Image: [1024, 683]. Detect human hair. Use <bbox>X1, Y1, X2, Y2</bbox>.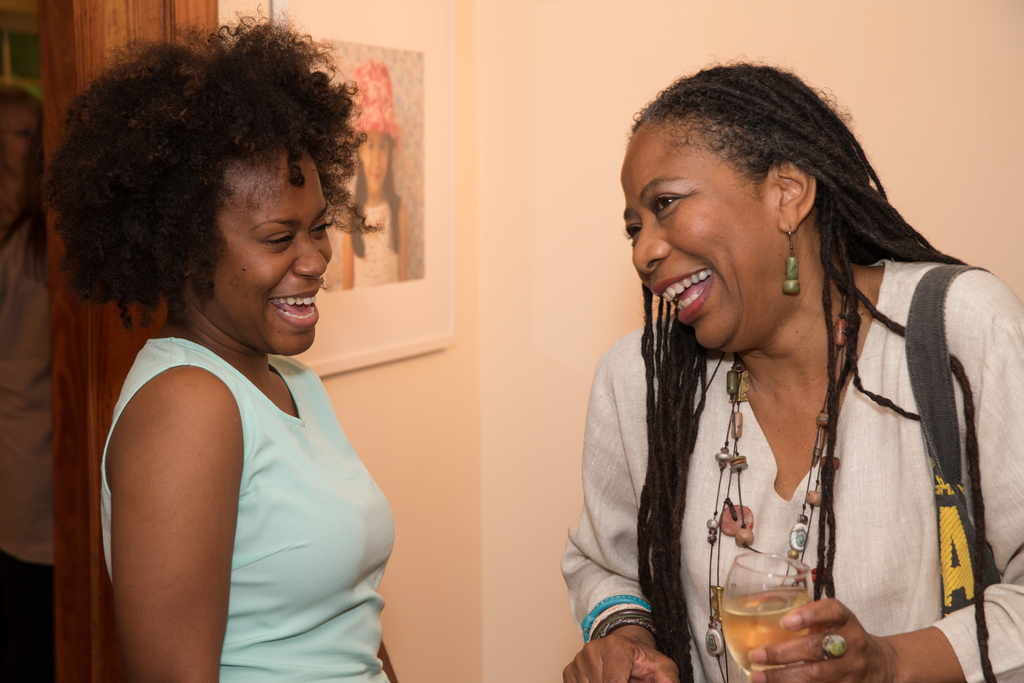
<bbox>650, 55, 975, 682</bbox>.
